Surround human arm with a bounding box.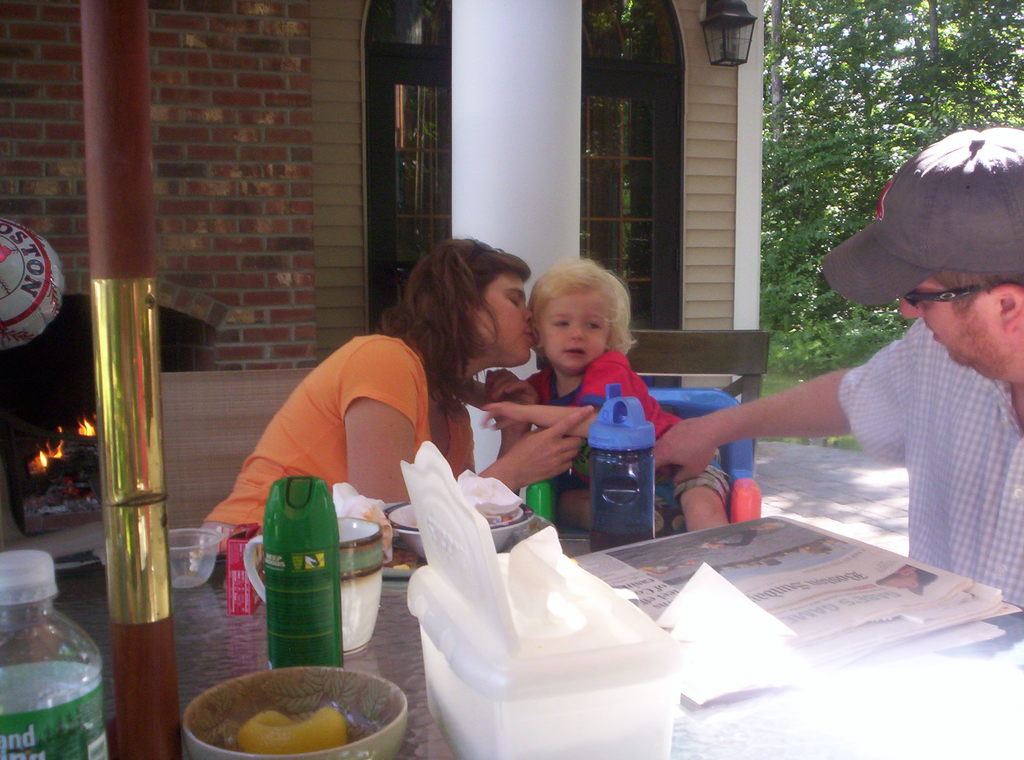
crop(330, 356, 579, 508).
